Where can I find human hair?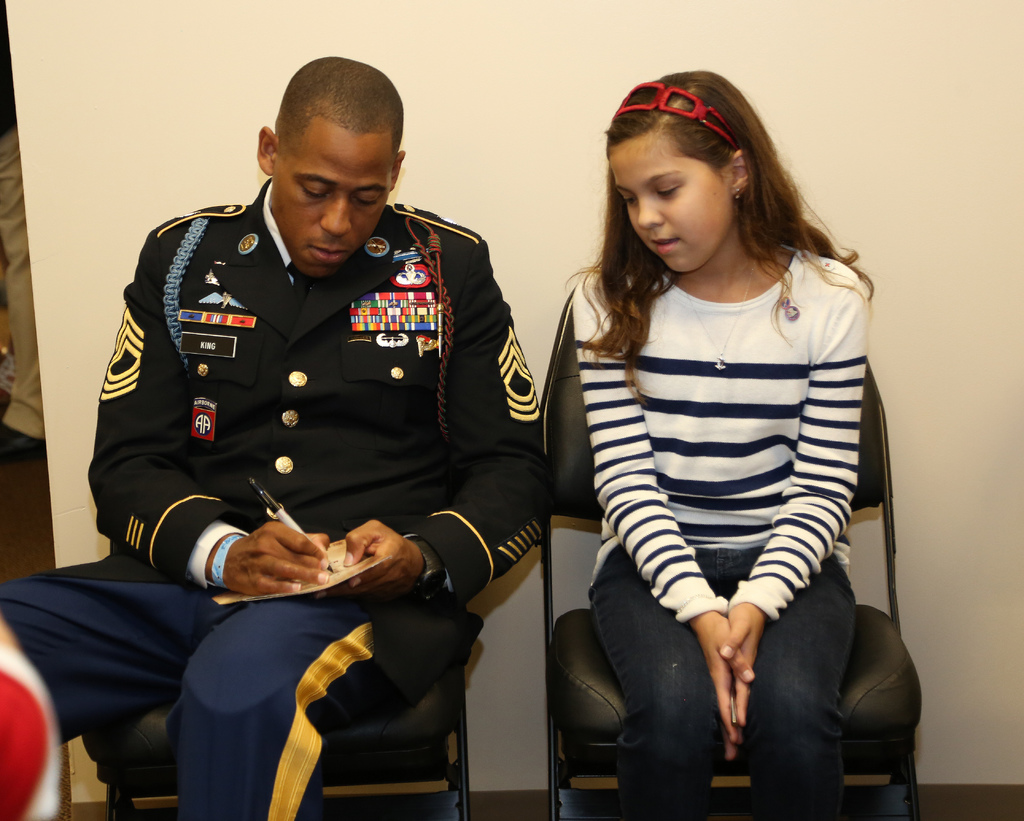
You can find it at bbox(275, 51, 407, 158).
